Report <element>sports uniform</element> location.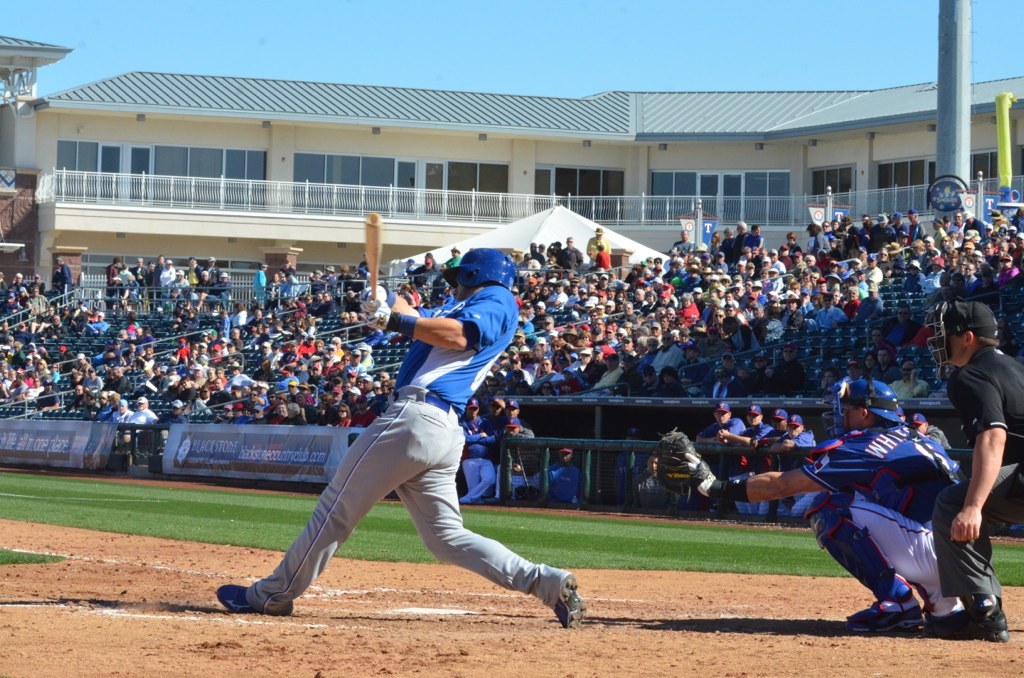
Report: <region>801, 399, 972, 625</region>.
